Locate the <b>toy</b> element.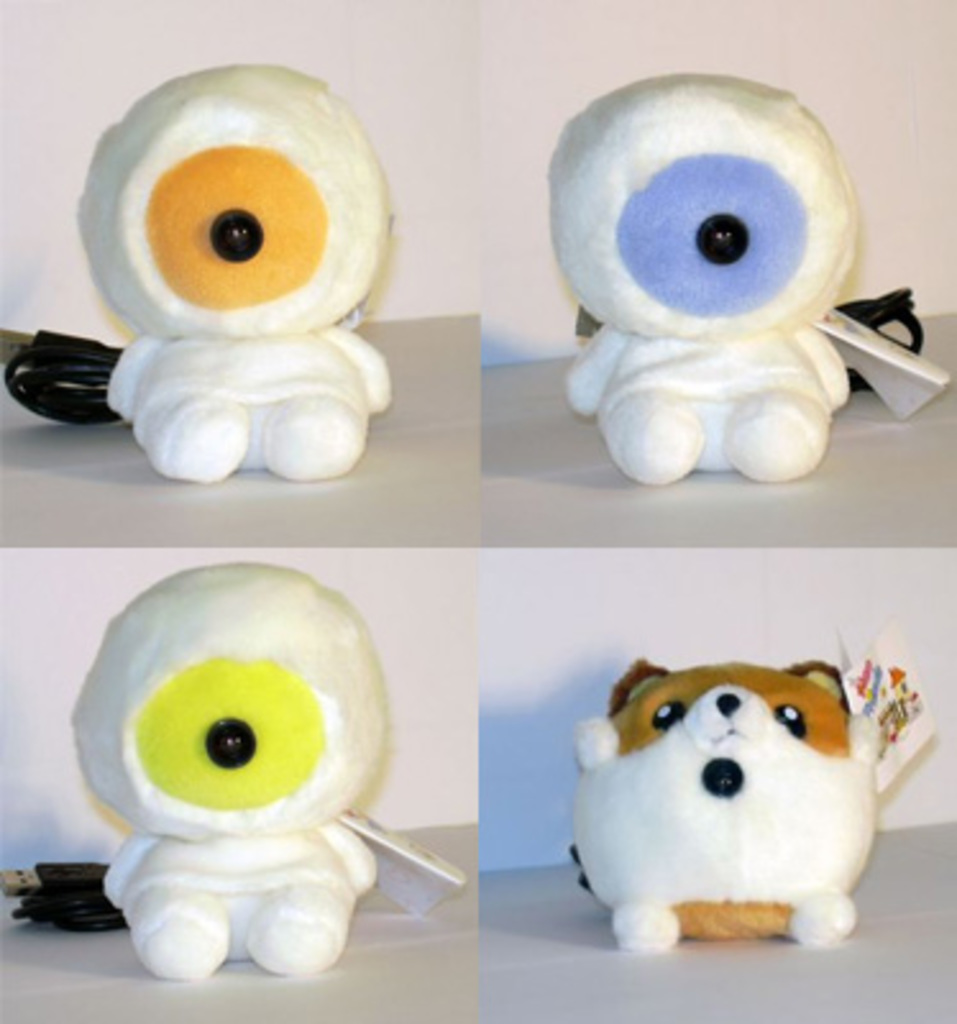
Element bbox: [x1=548, y1=67, x2=857, y2=486].
